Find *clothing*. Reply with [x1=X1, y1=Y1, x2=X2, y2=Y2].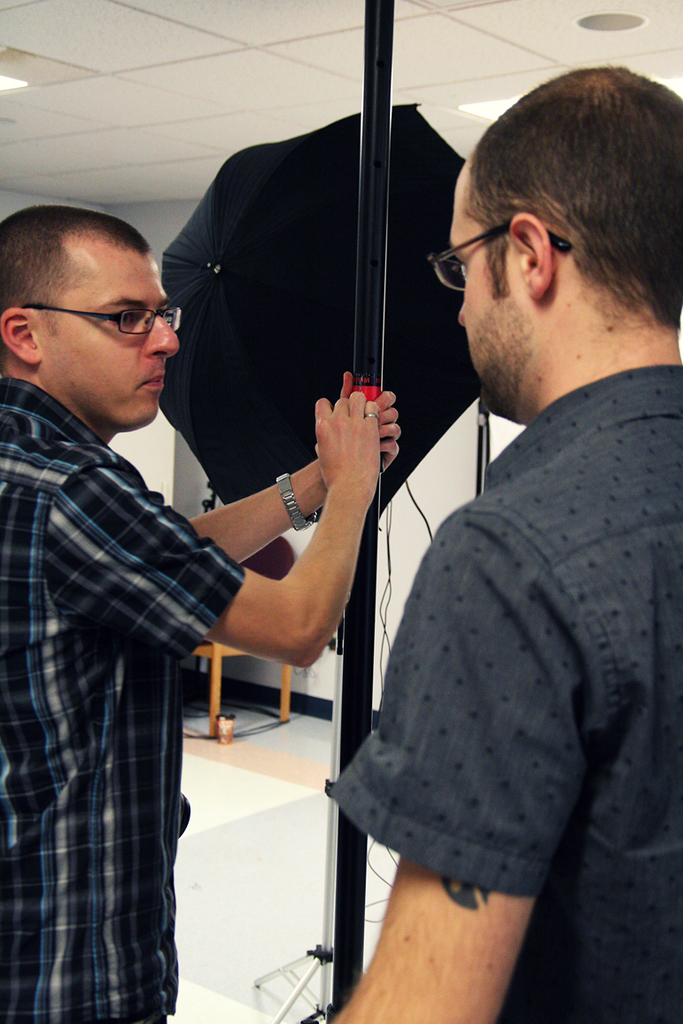
[x1=0, y1=254, x2=238, y2=1023].
